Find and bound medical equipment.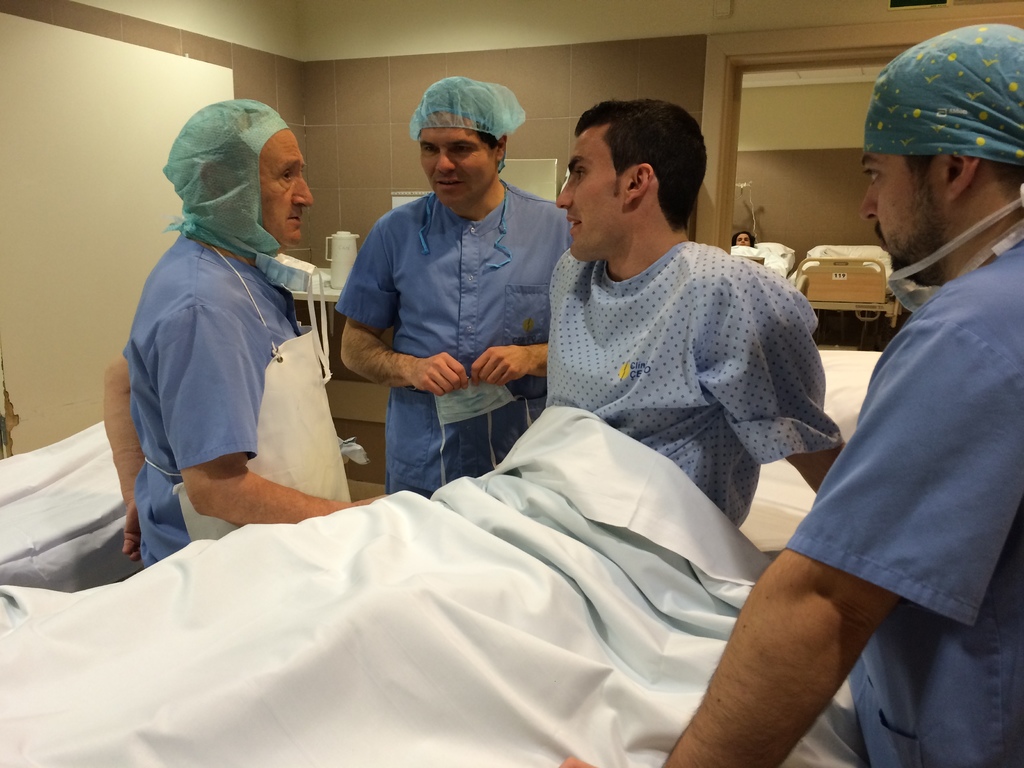
Bound: box=[732, 237, 797, 279].
